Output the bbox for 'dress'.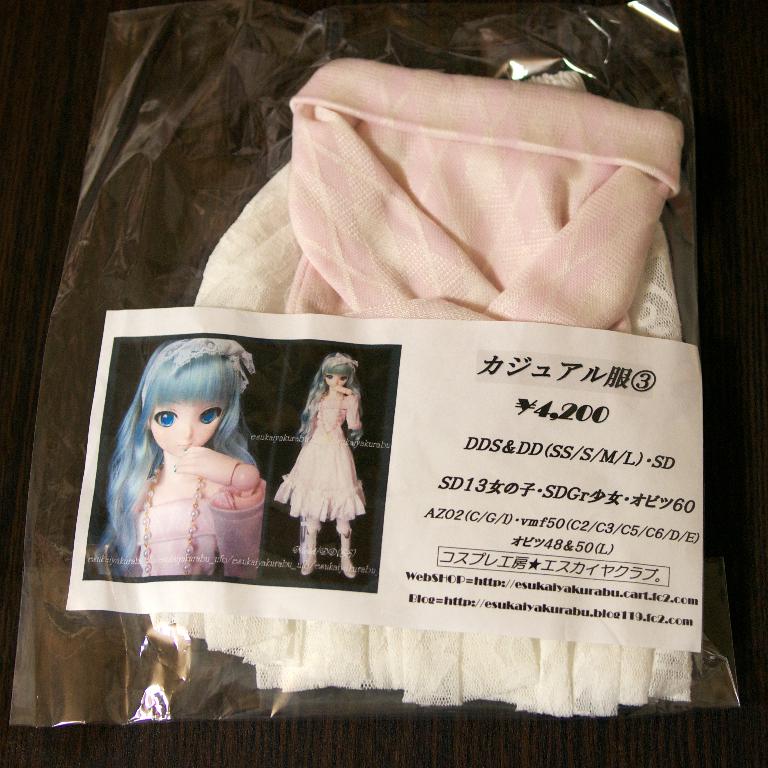
bbox=[128, 494, 269, 585].
